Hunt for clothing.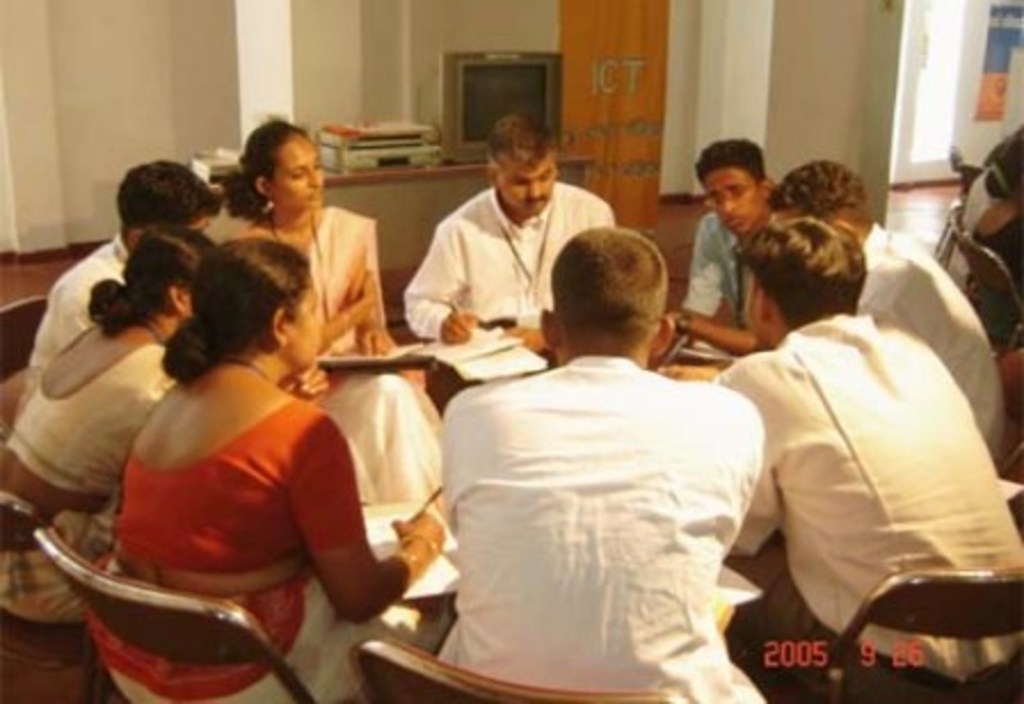
Hunted down at BBox(960, 167, 1008, 251).
